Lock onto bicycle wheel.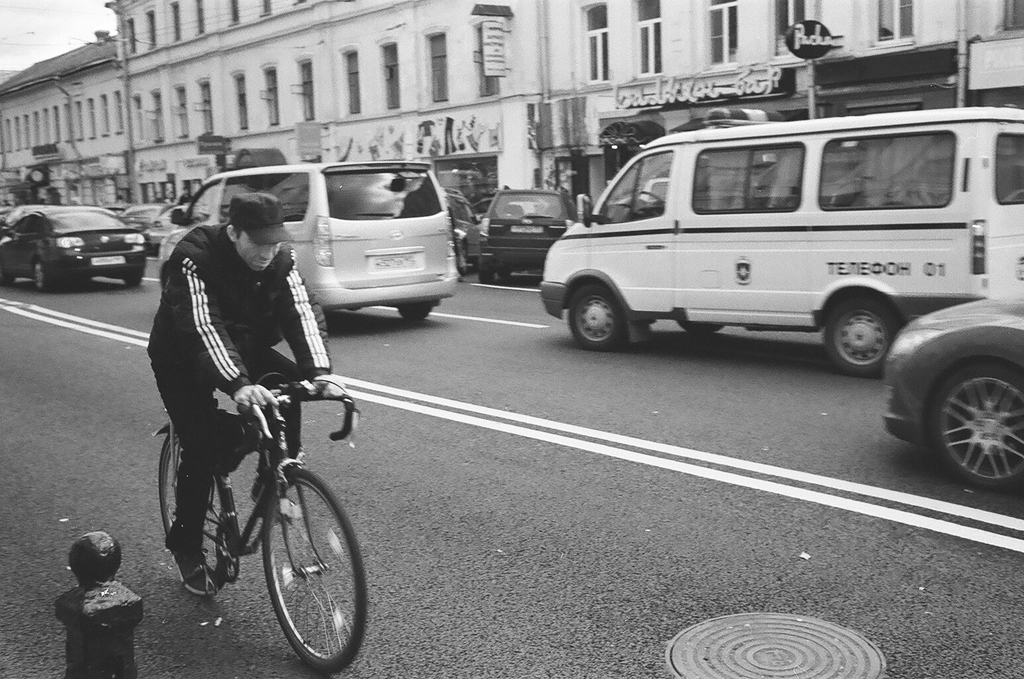
Locked: box(249, 465, 362, 668).
